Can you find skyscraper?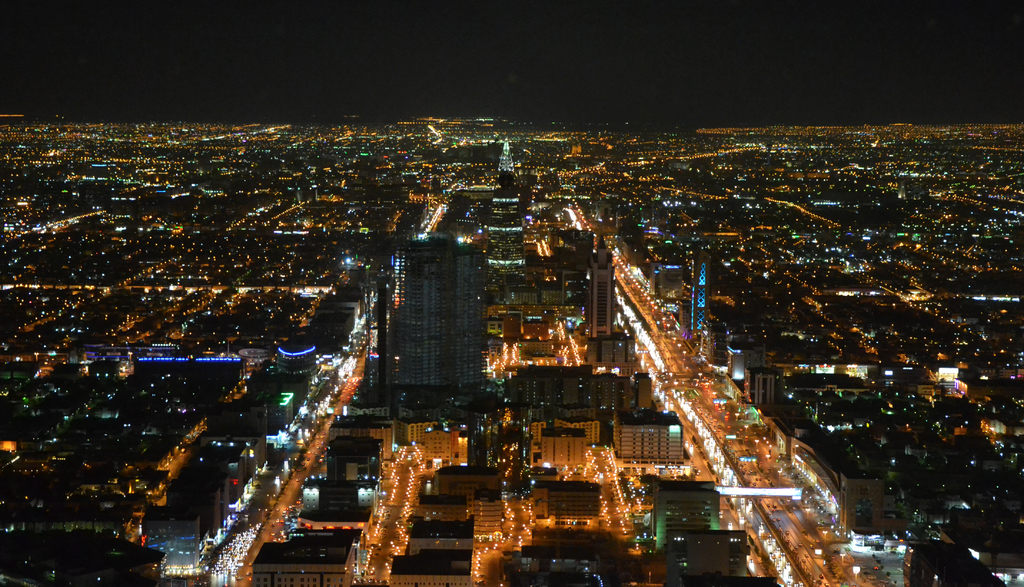
Yes, bounding box: (left=684, top=249, right=714, bottom=335).
